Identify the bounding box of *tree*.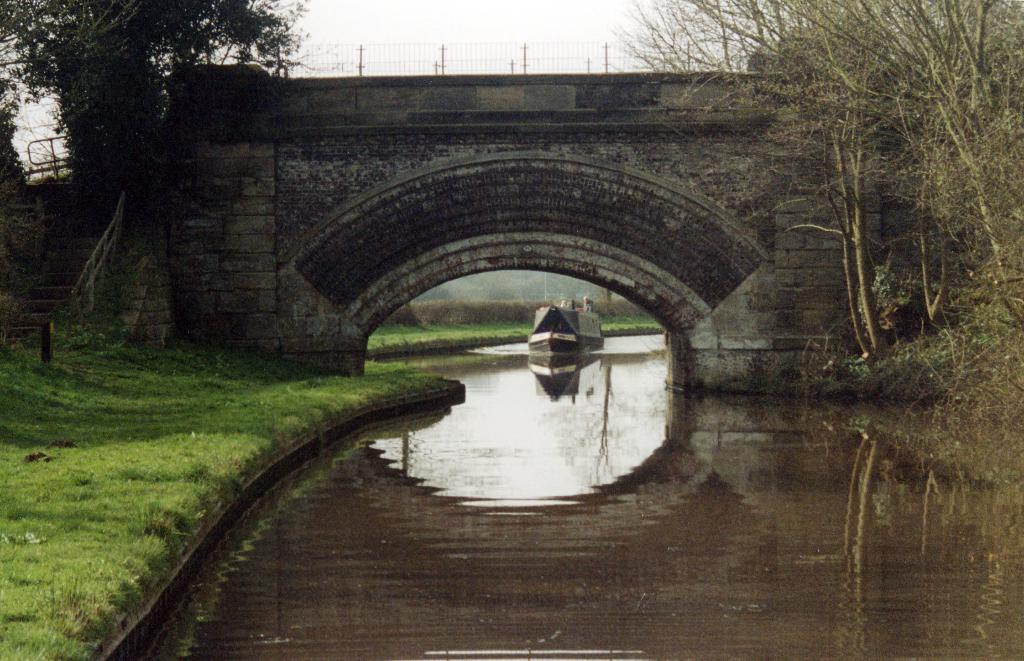
BBox(605, 0, 1023, 362).
